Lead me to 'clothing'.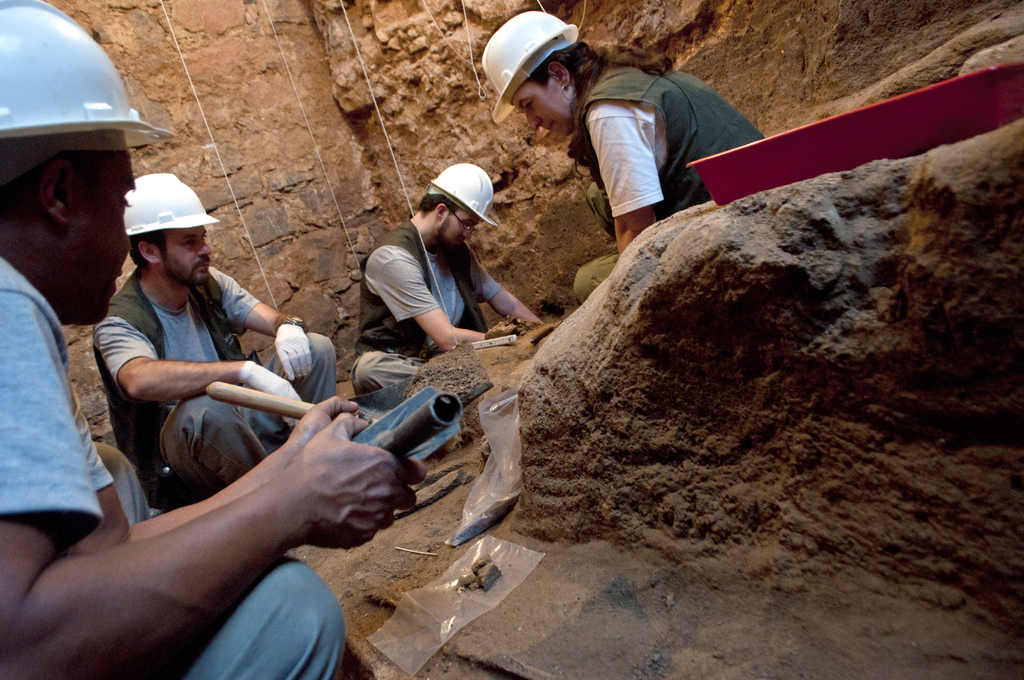
Lead to <bbox>0, 245, 345, 679</bbox>.
